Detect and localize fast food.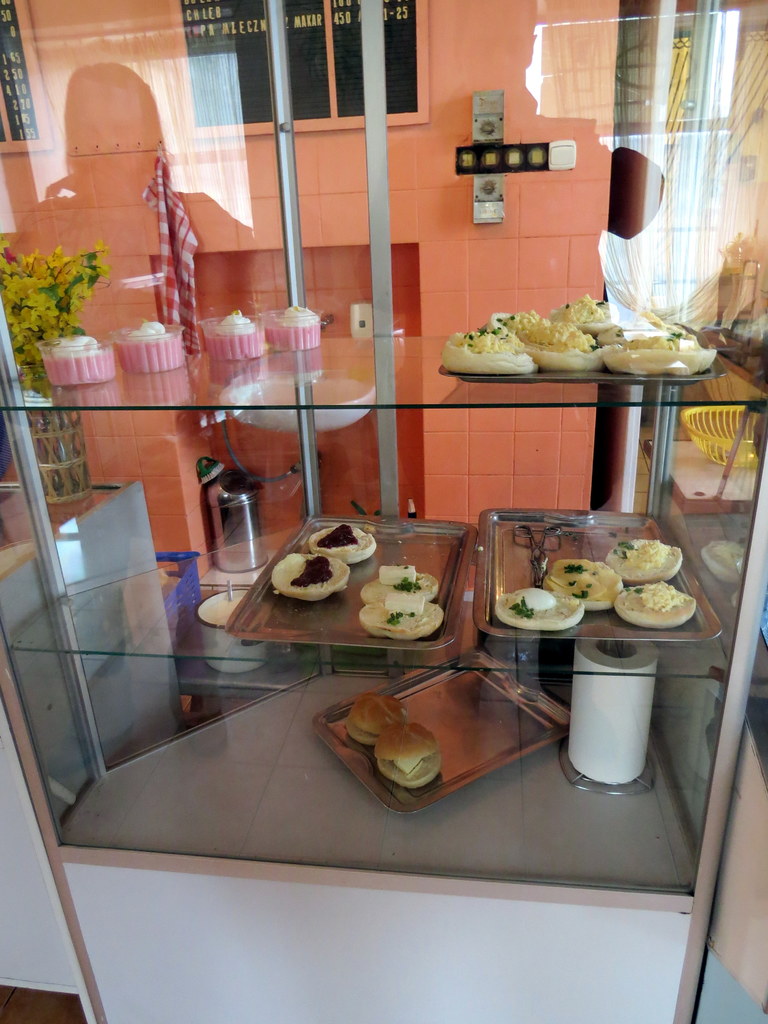
Localized at [201,296,266,358].
